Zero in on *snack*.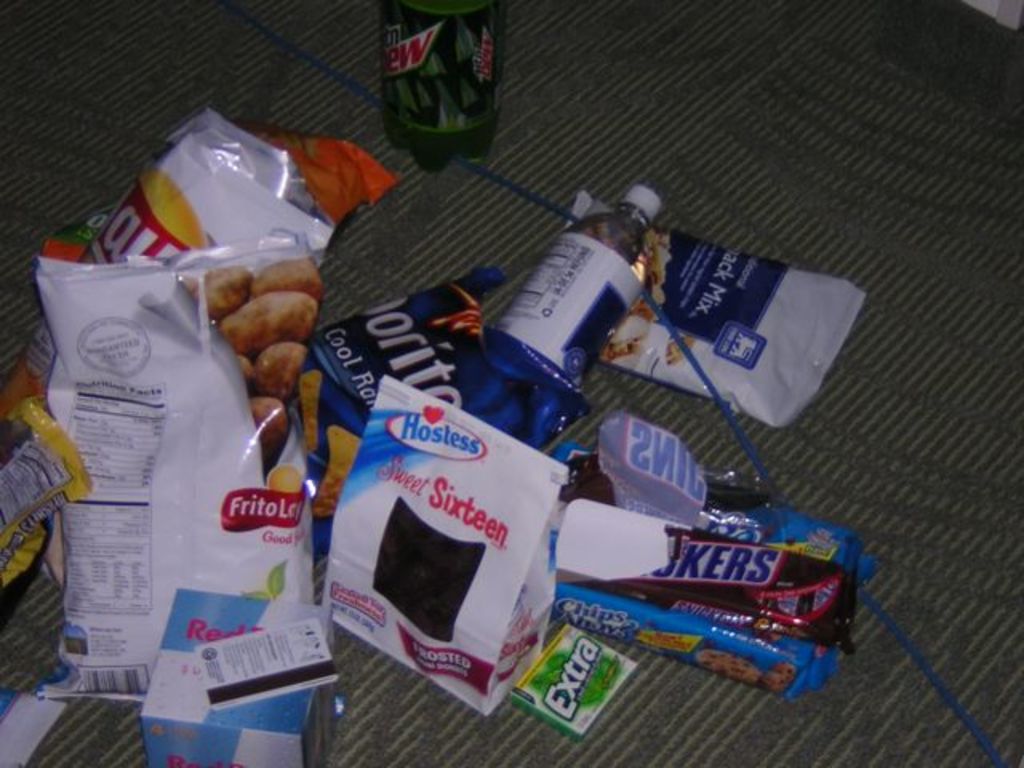
Zeroed in: pyautogui.locateOnScreen(534, 438, 888, 704).
